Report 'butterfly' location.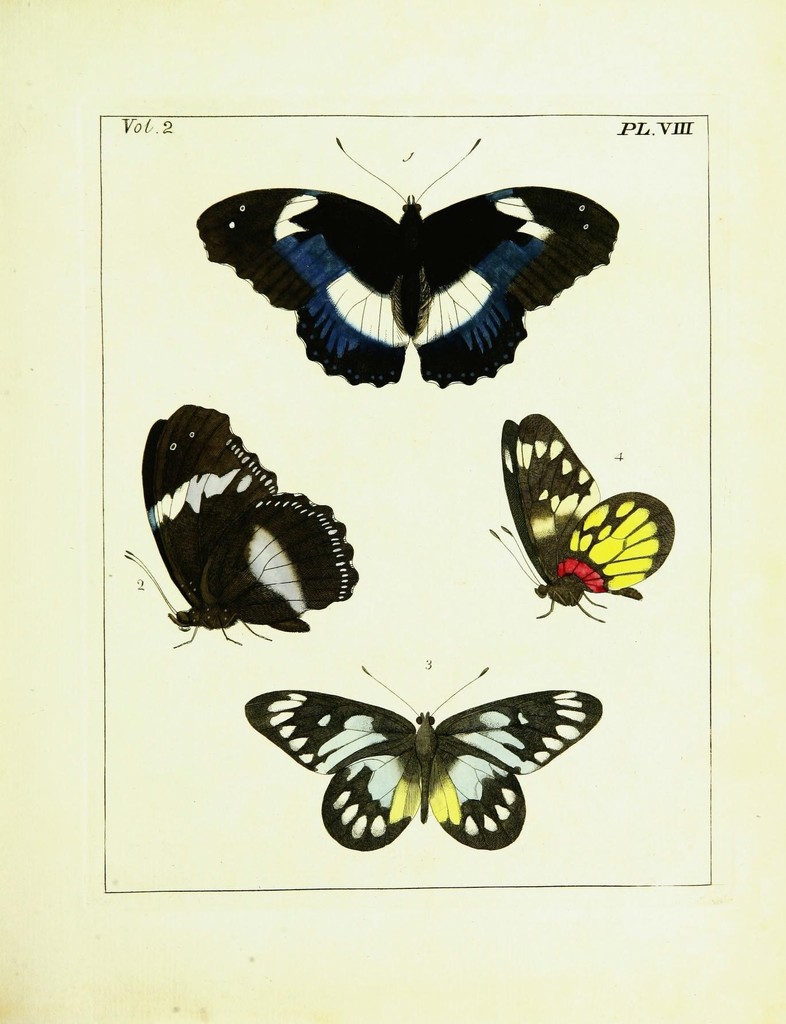
Report: 487:406:662:622.
